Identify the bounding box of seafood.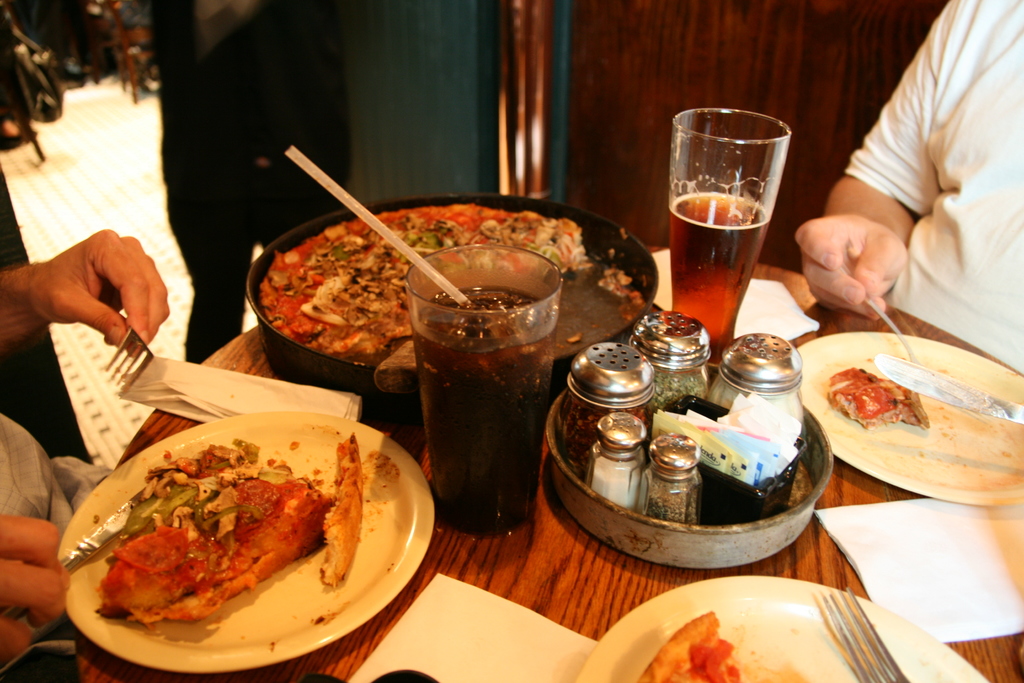
93 425 367 630.
